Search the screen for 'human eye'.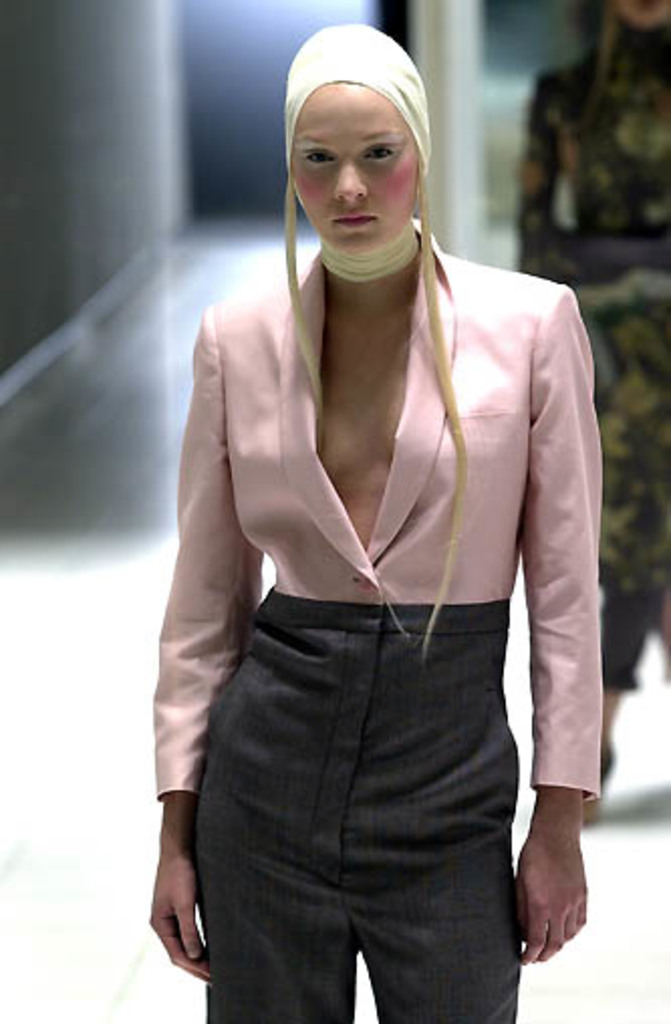
Found at BBox(302, 147, 339, 167).
